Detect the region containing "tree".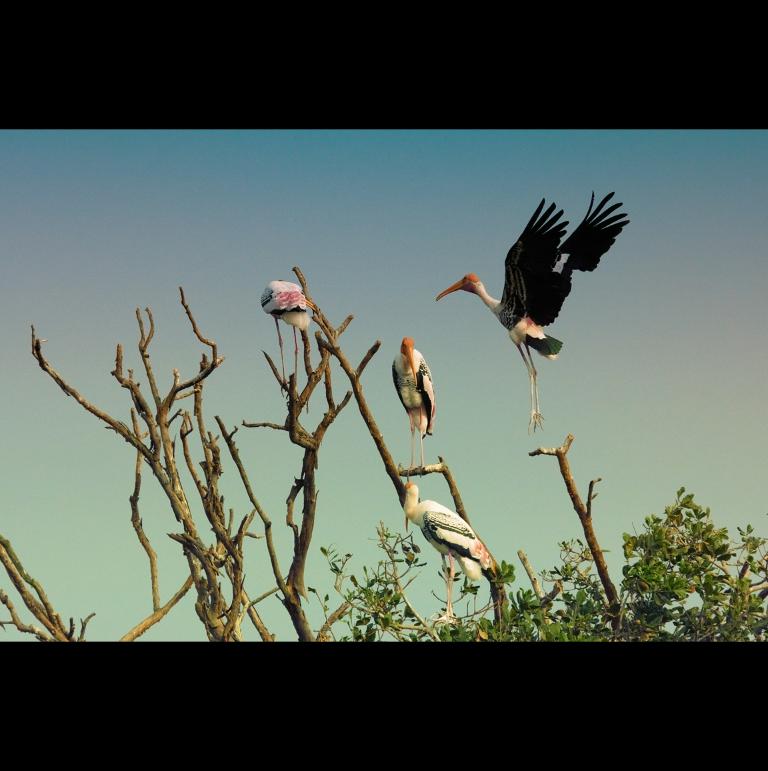
[617, 463, 747, 638].
